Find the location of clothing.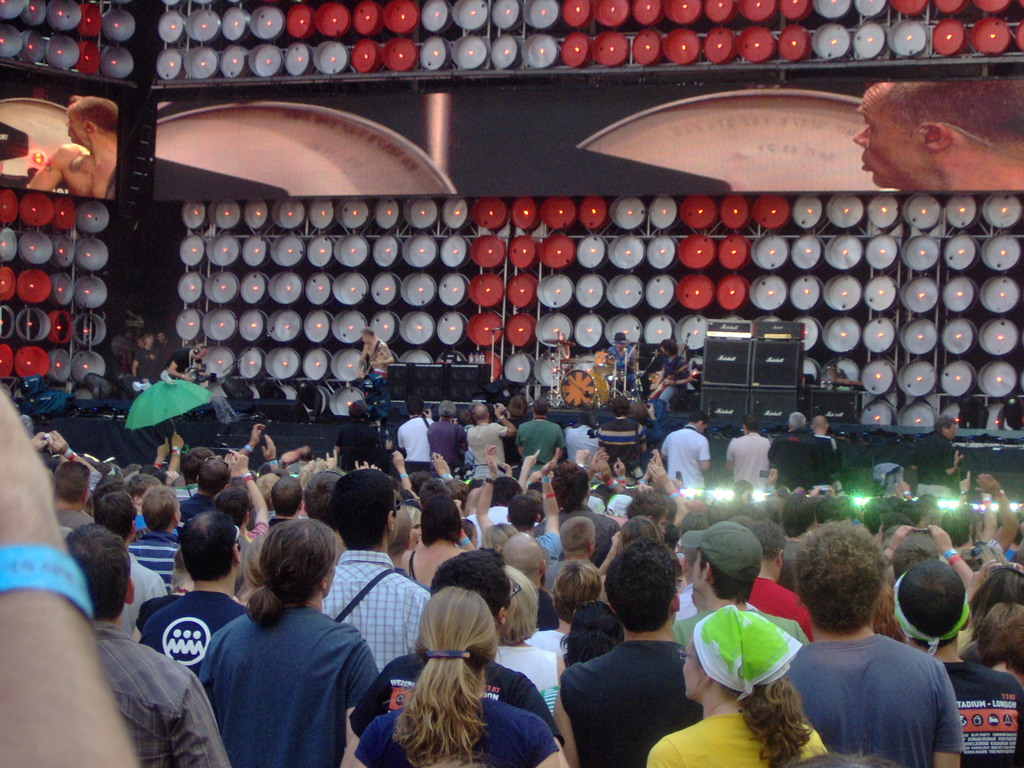
Location: x1=655 y1=704 x2=822 y2=764.
